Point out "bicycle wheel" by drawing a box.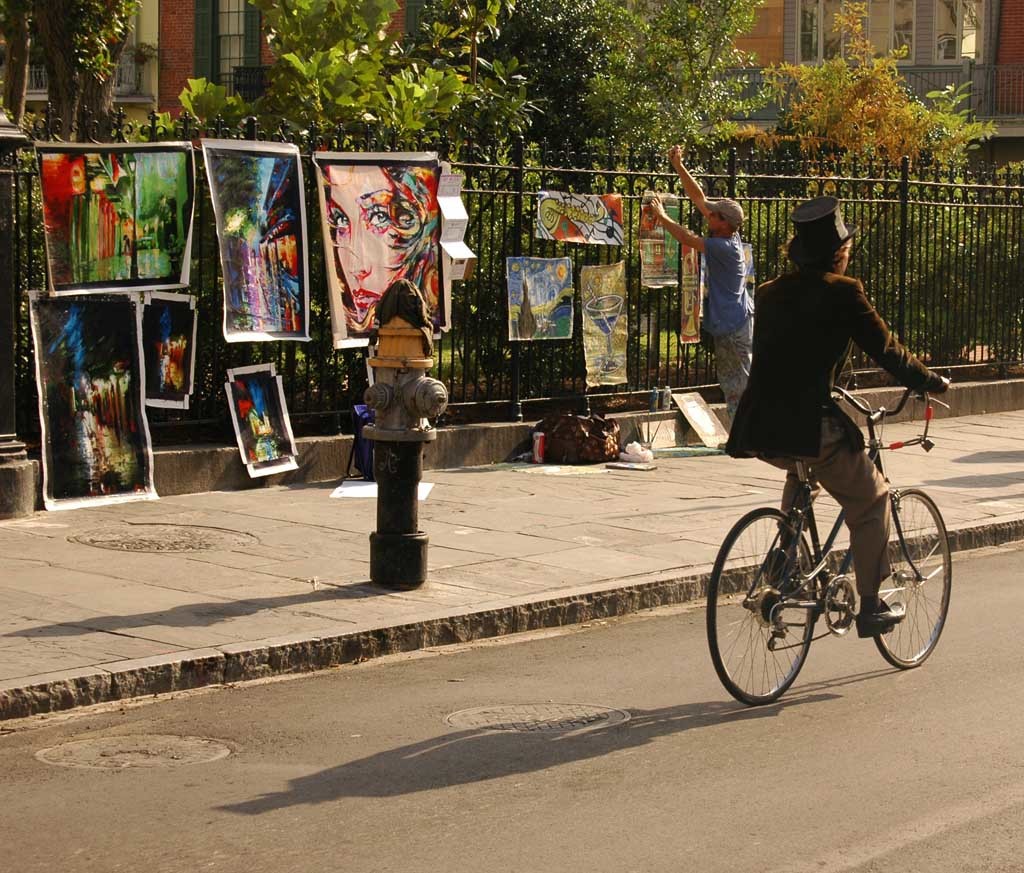
crop(891, 483, 951, 679).
